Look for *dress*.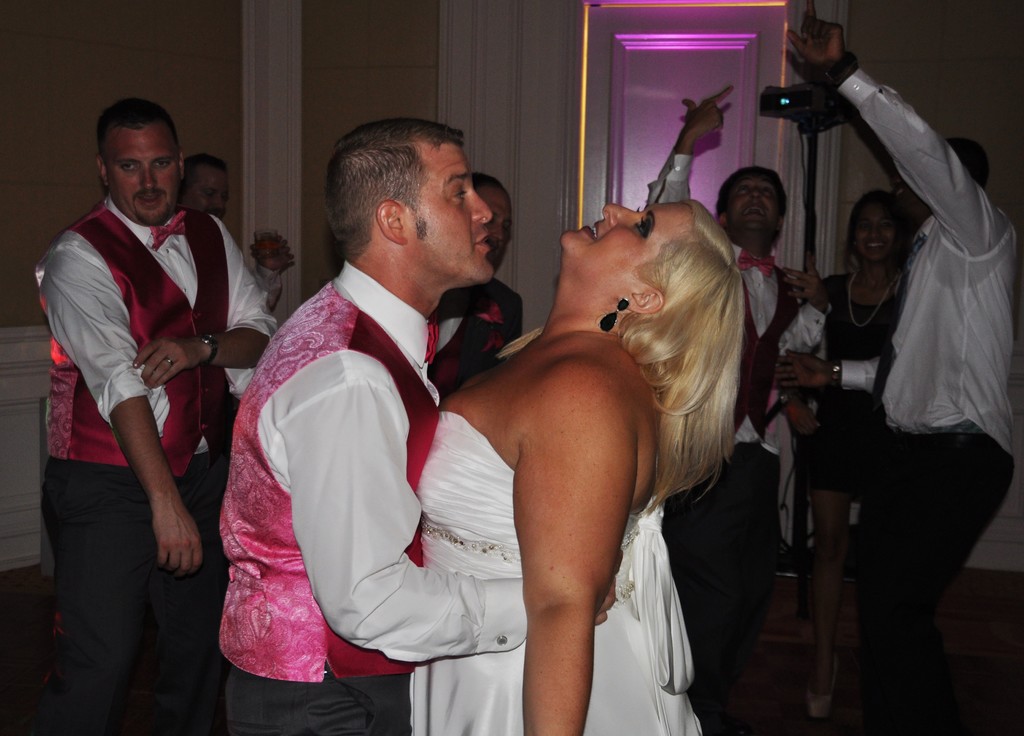
Found: crop(797, 276, 915, 498).
